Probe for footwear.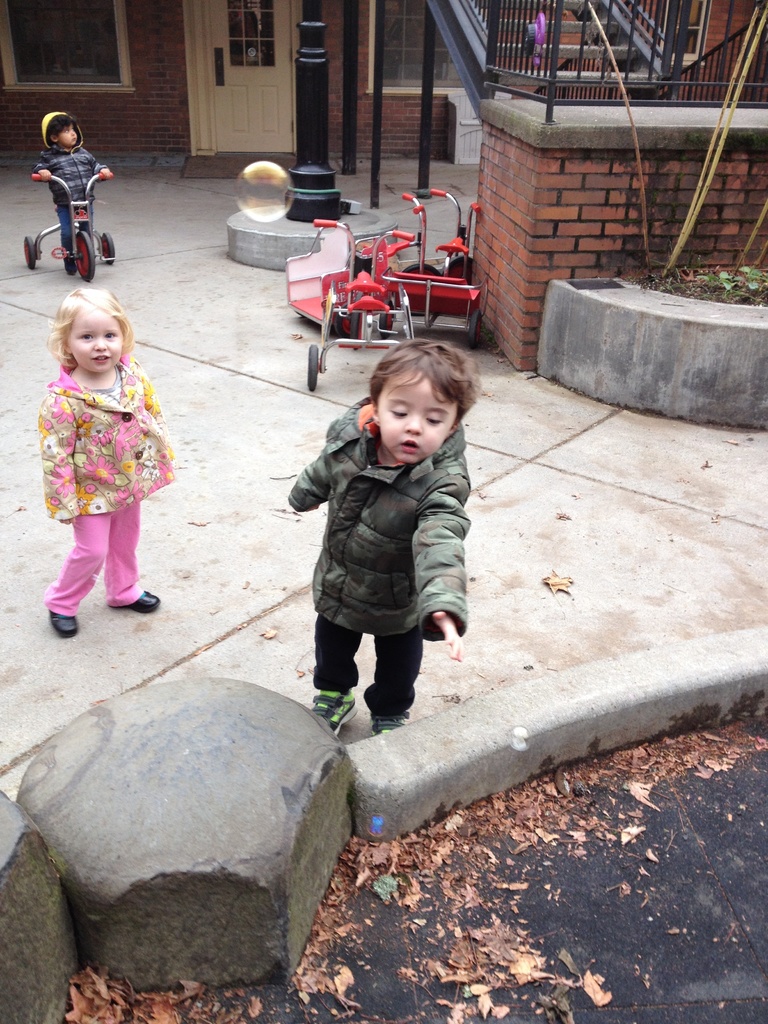
Probe result: (left=314, top=692, right=353, bottom=736).
